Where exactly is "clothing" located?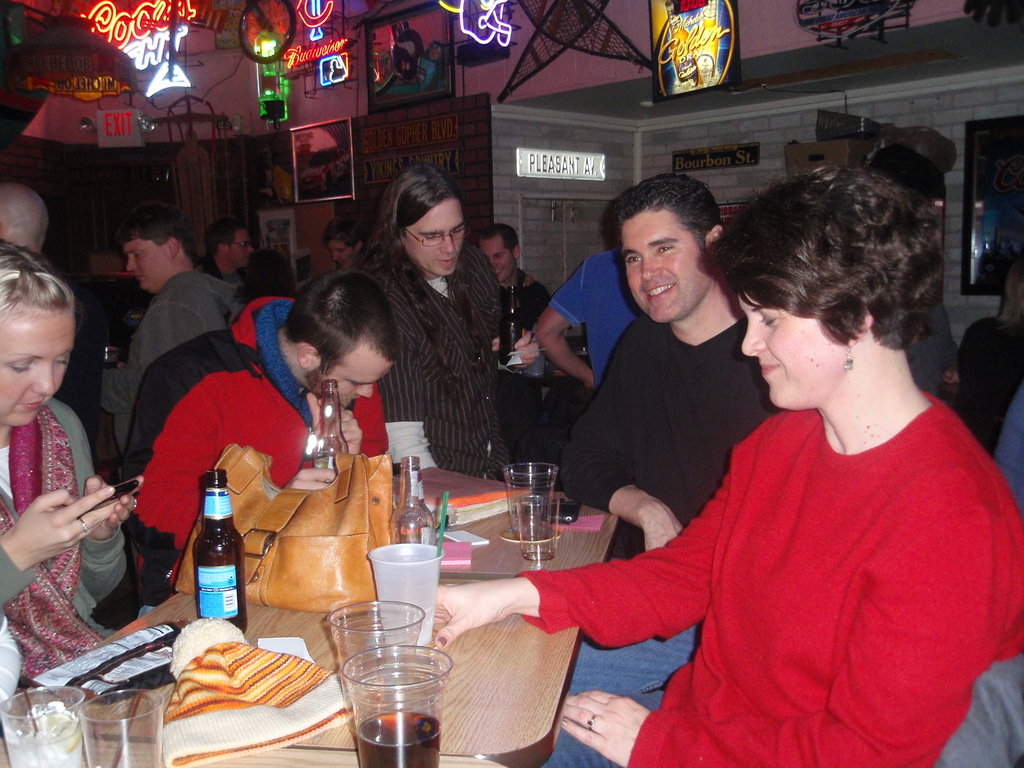
Its bounding box is 116,296,385,611.
